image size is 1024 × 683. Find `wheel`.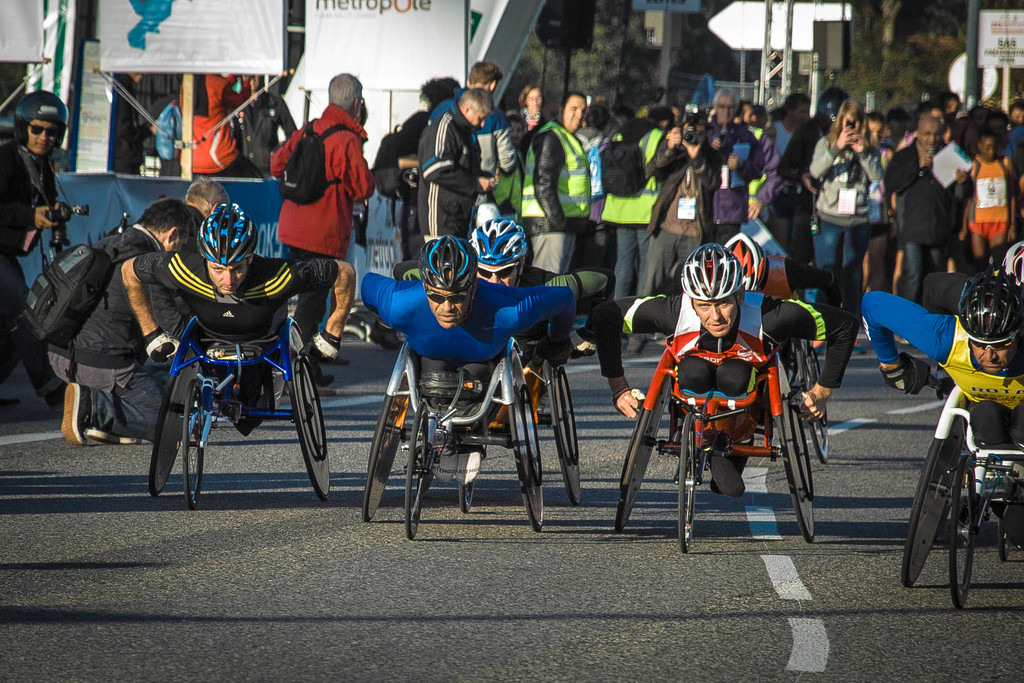
l=456, t=454, r=478, b=514.
